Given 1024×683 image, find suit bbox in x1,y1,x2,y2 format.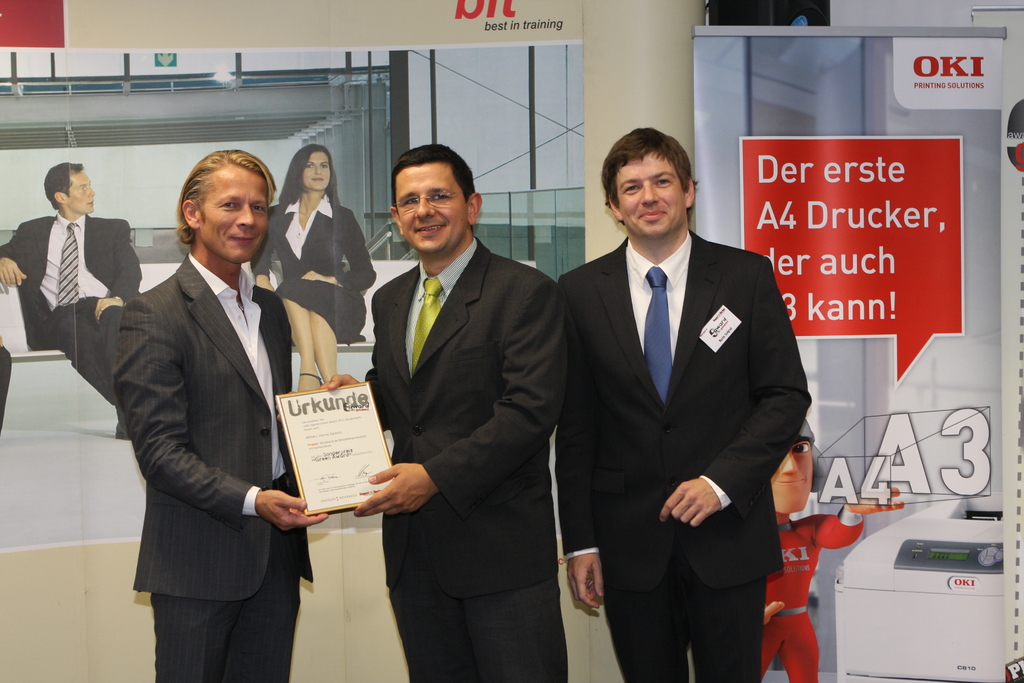
354,235,571,682.
